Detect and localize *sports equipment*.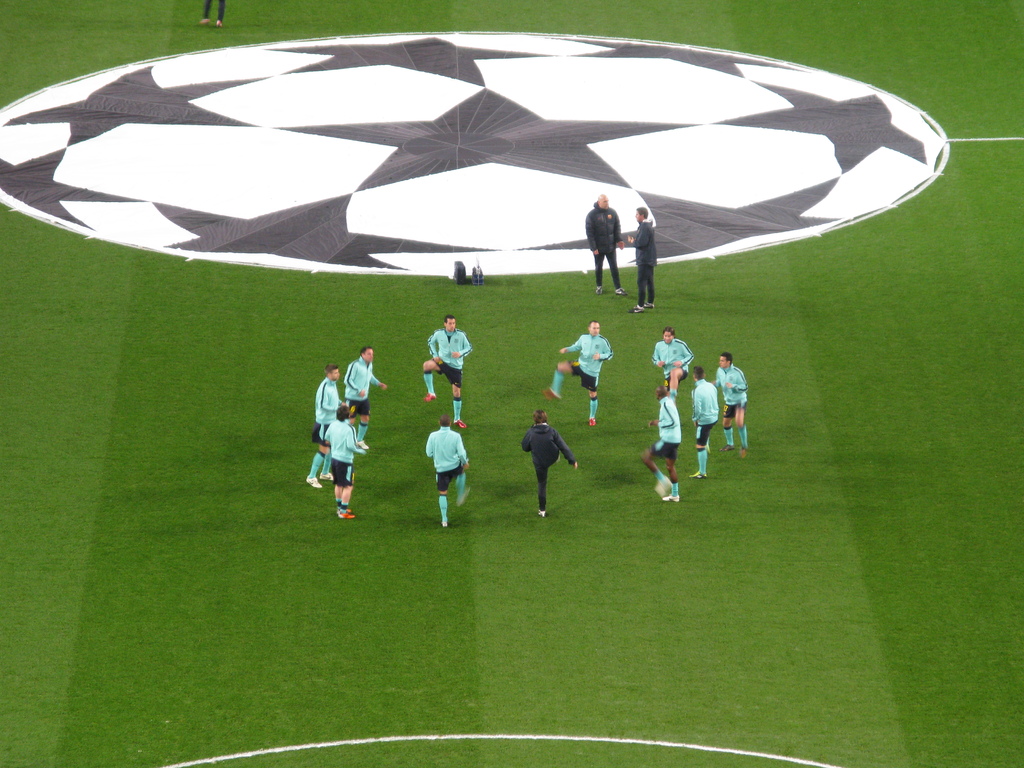
Localized at select_region(308, 477, 321, 488).
